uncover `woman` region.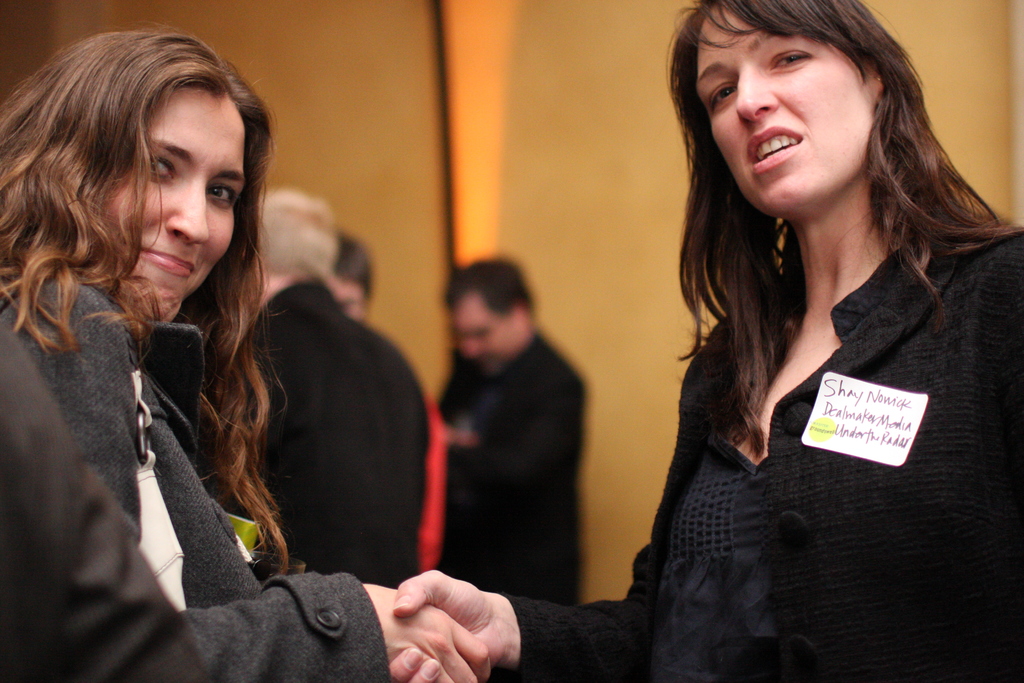
Uncovered: Rect(387, 0, 1023, 682).
